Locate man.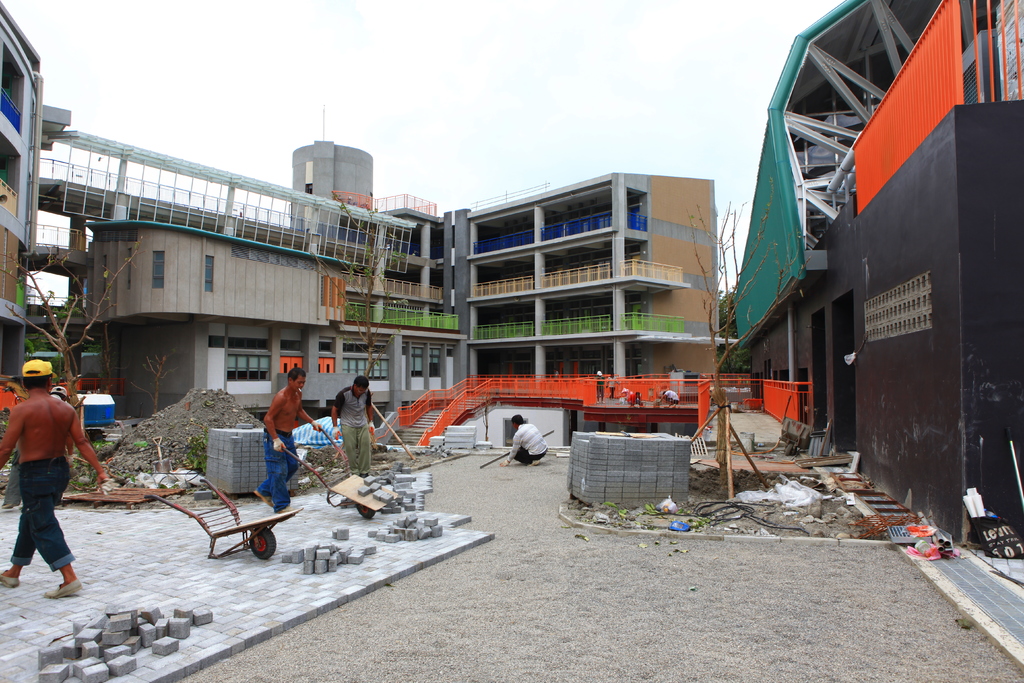
Bounding box: {"x1": 253, "y1": 368, "x2": 321, "y2": 513}.
